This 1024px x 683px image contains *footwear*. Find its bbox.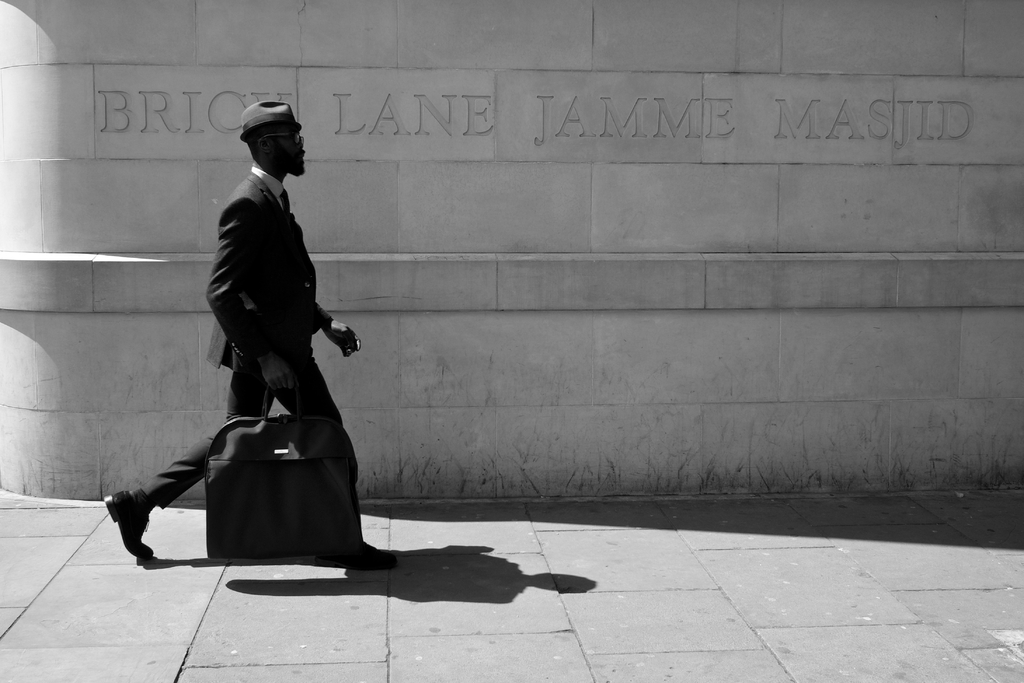
349 536 399 570.
